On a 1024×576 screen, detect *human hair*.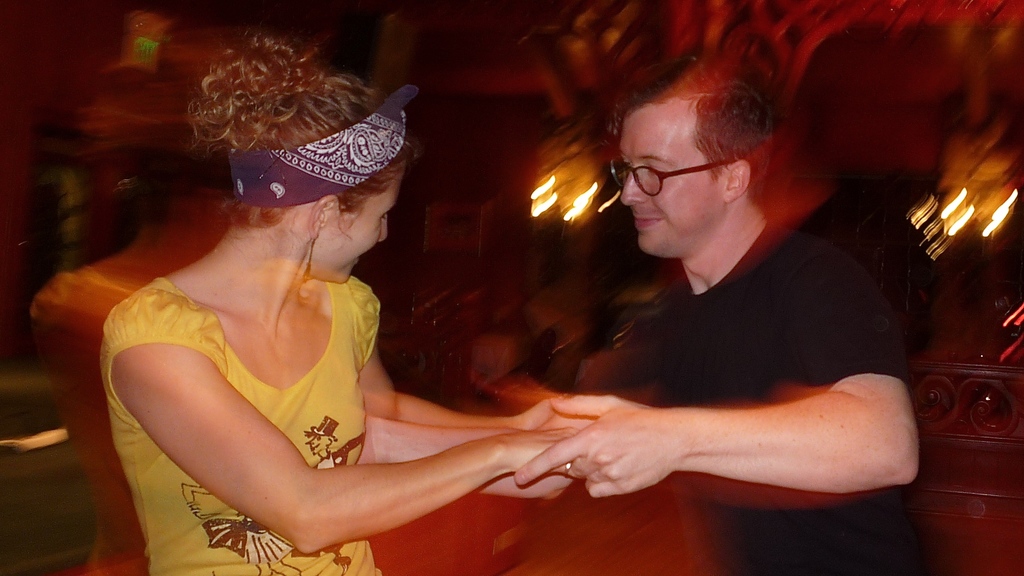
603, 59, 784, 211.
